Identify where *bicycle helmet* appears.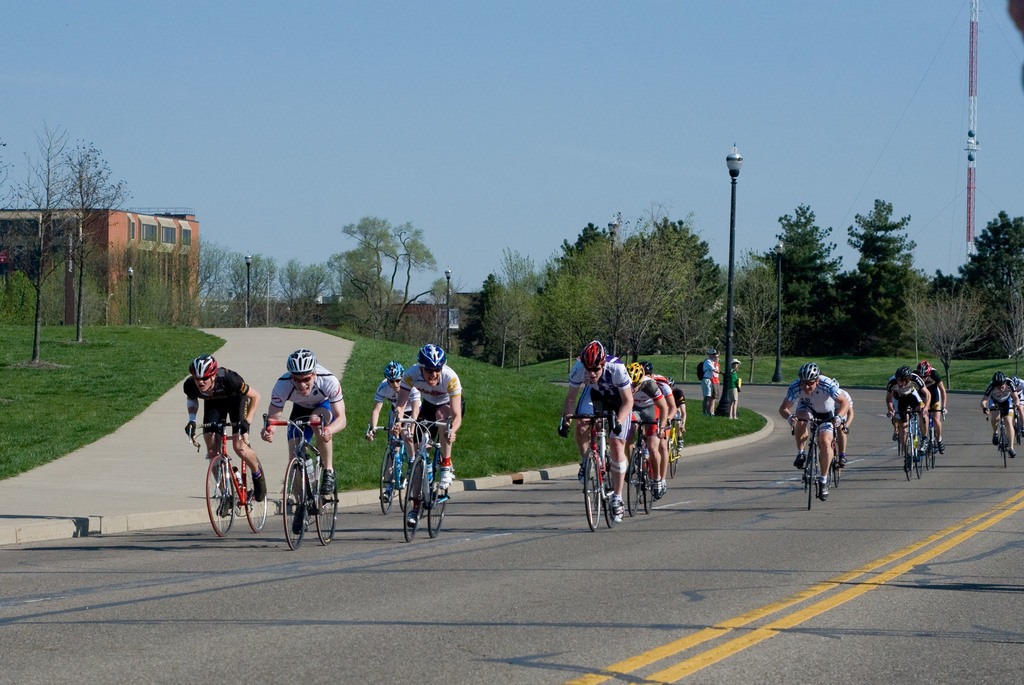
Appears at [left=277, top=348, right=317, bottom=375].
